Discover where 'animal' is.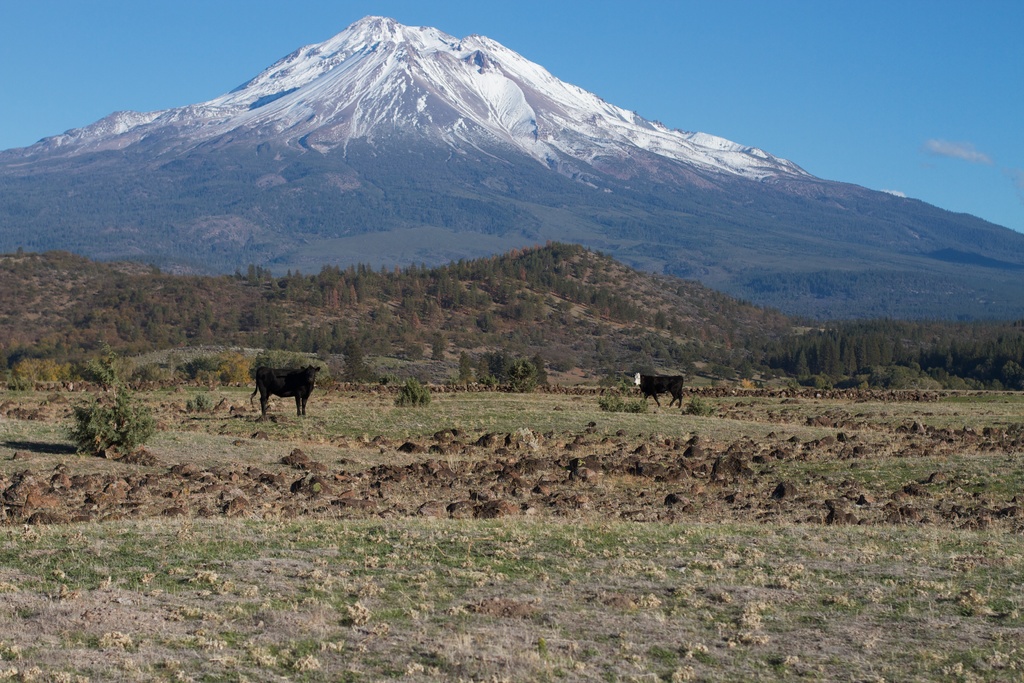
Discovered at (249, 366, 323, 418).
